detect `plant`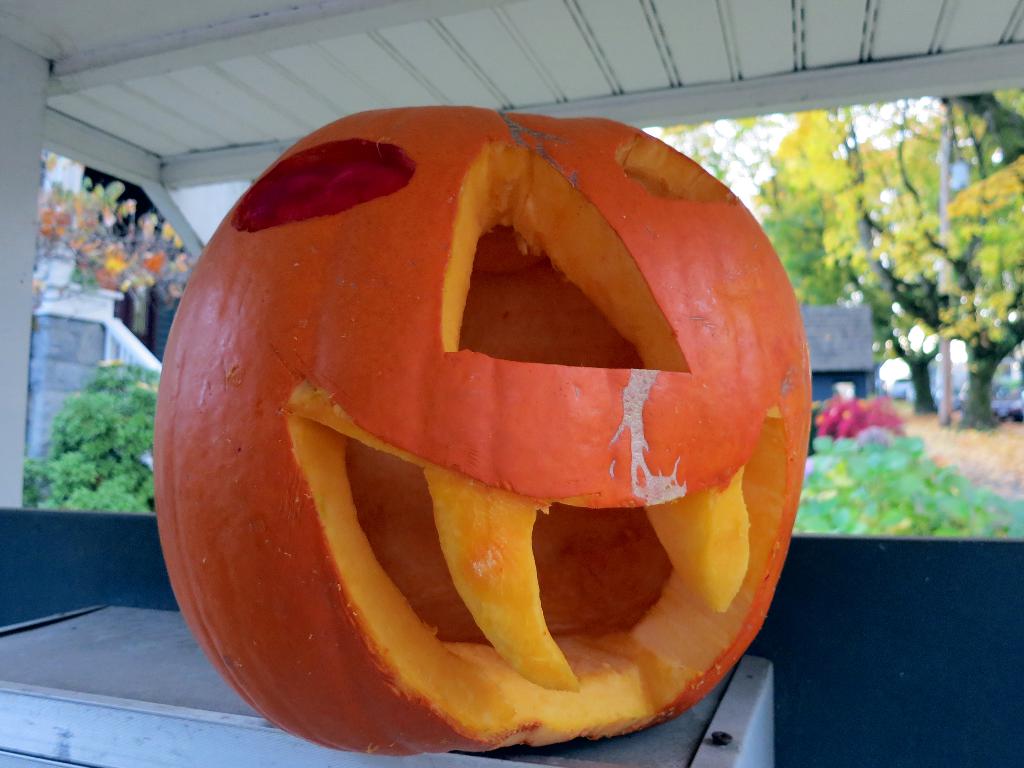
10 332 141 547
